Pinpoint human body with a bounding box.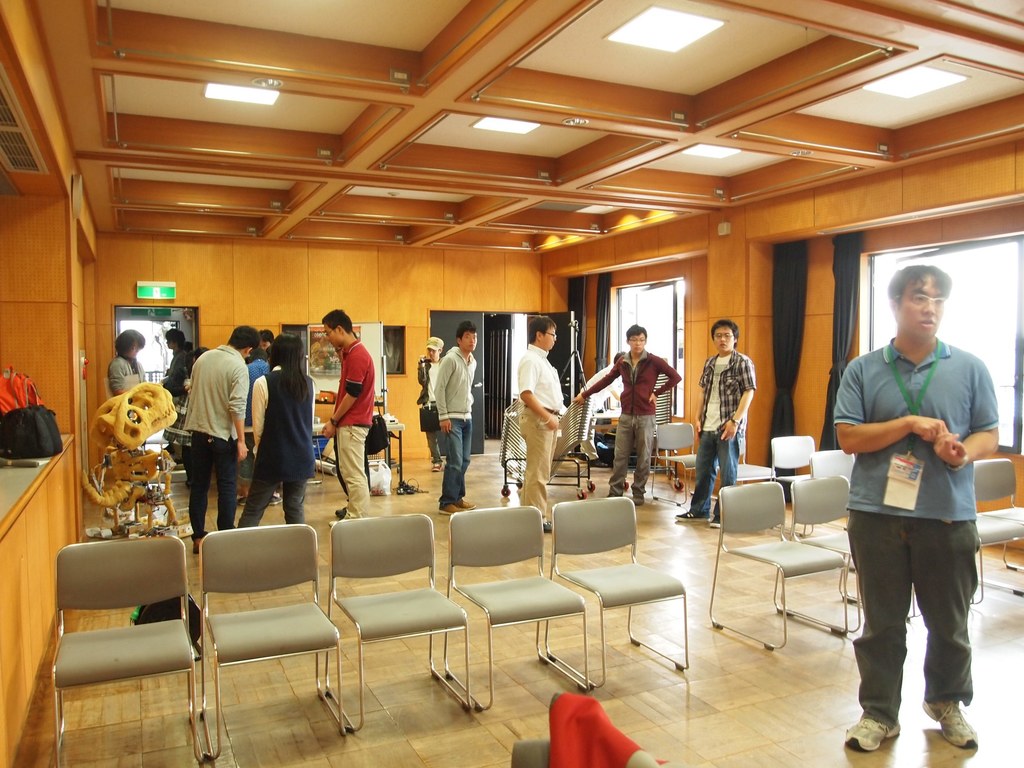
select_region(184, 323, 259, 551).
